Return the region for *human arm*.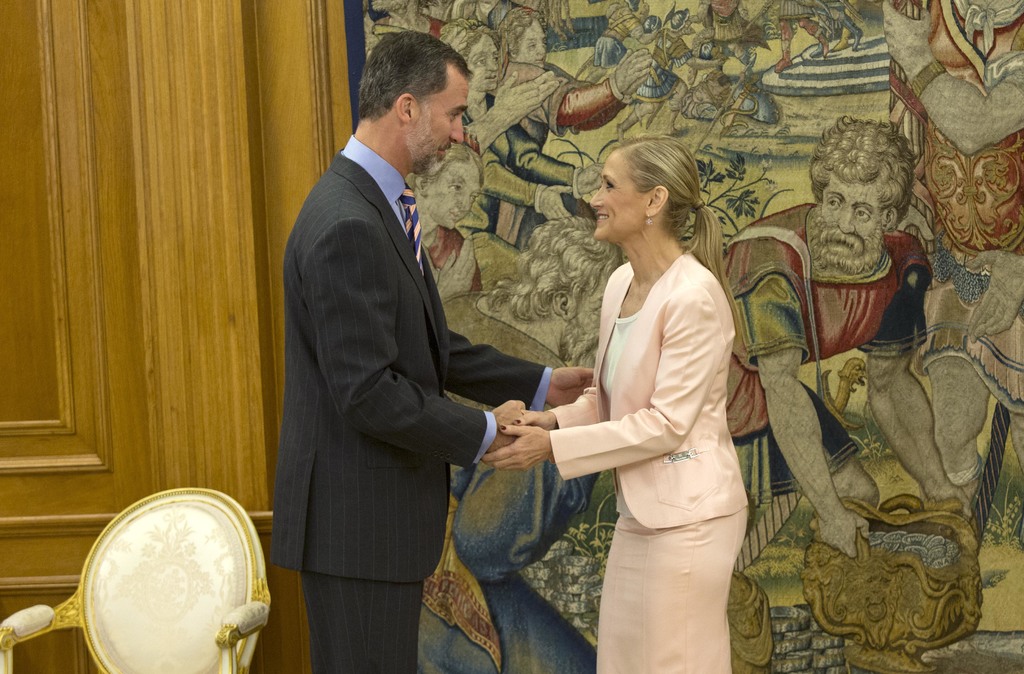
BBox(856, 234, 976, 502).
